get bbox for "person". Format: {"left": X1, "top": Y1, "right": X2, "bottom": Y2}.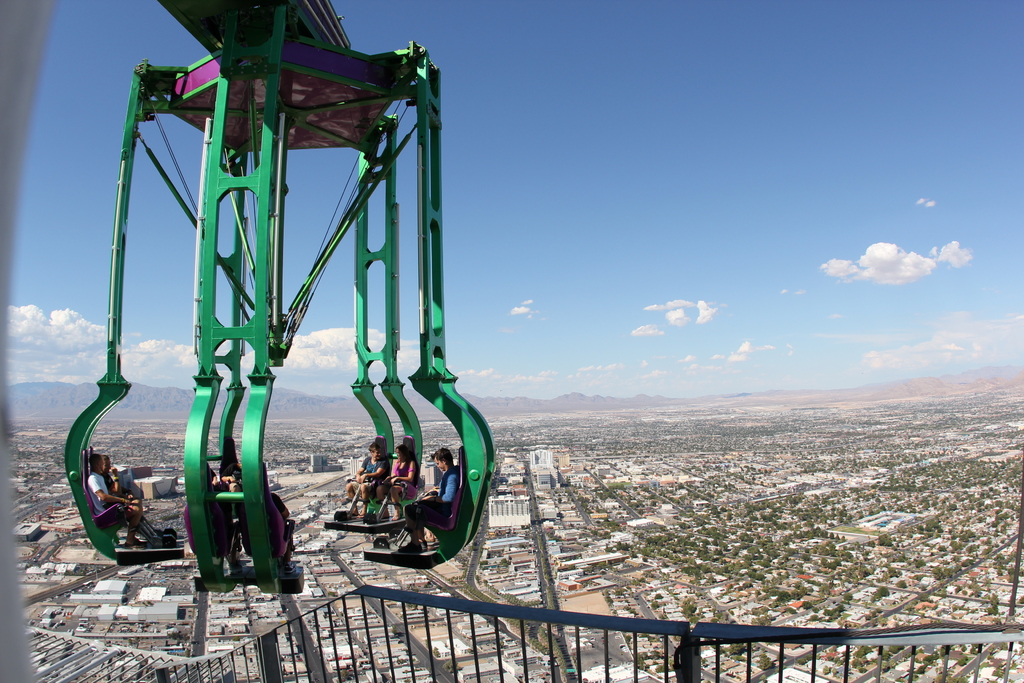
{"left": 274, "top": 490, "right": 299, "bottom": 575}.
